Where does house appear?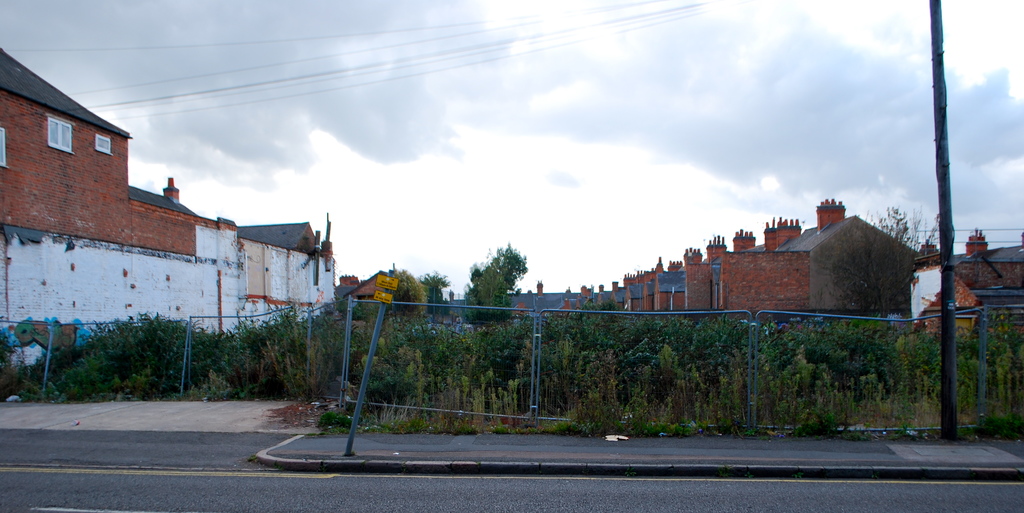
Appears at {"left": 708, "top": 237, "right": 726, "bottom": 305}.
